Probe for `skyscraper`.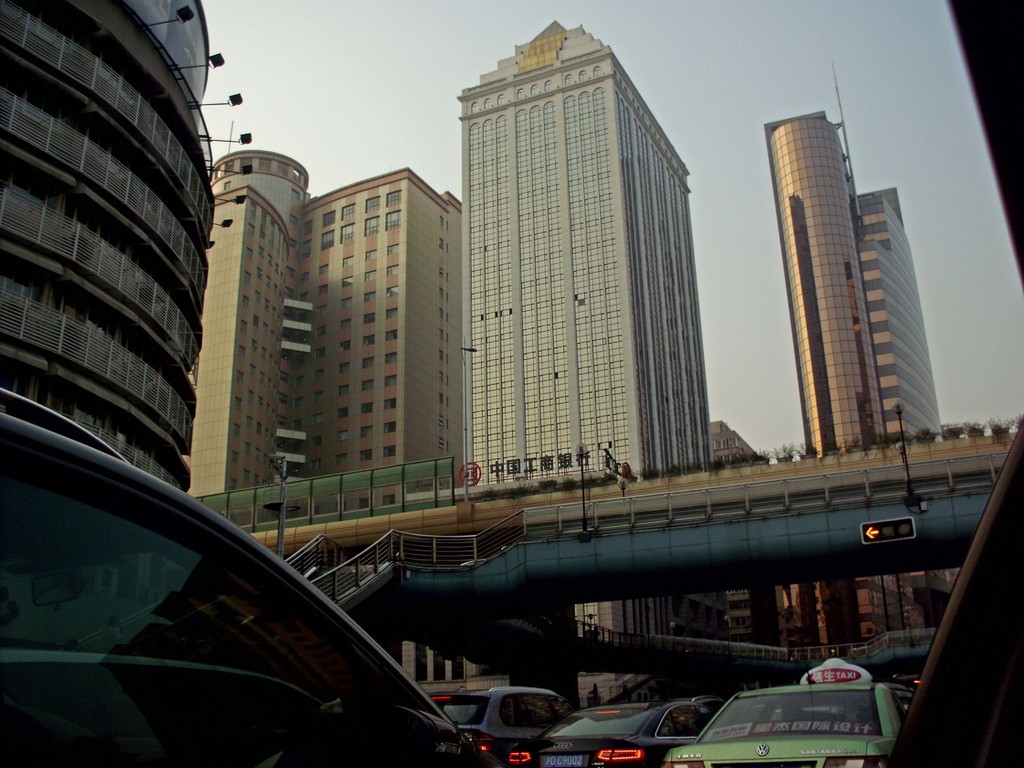
Probe result: 764, 64, 941, 657.
